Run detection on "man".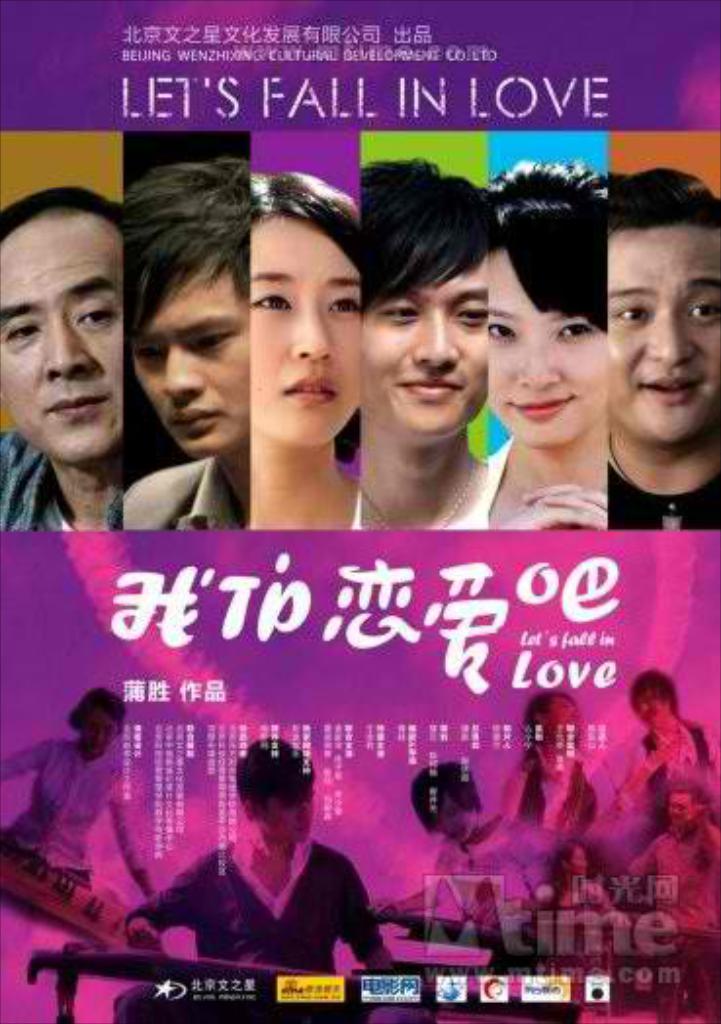
Result: 127,741,401,977.
